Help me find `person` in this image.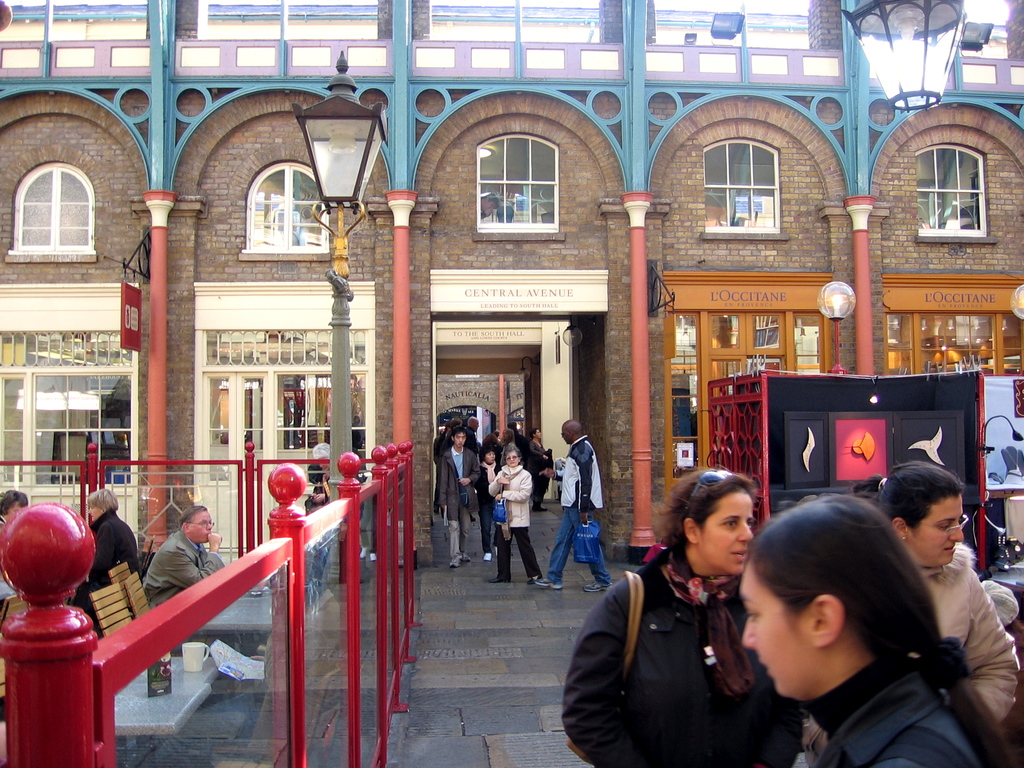
Found it: box=[801, 458, 1023, 767].
